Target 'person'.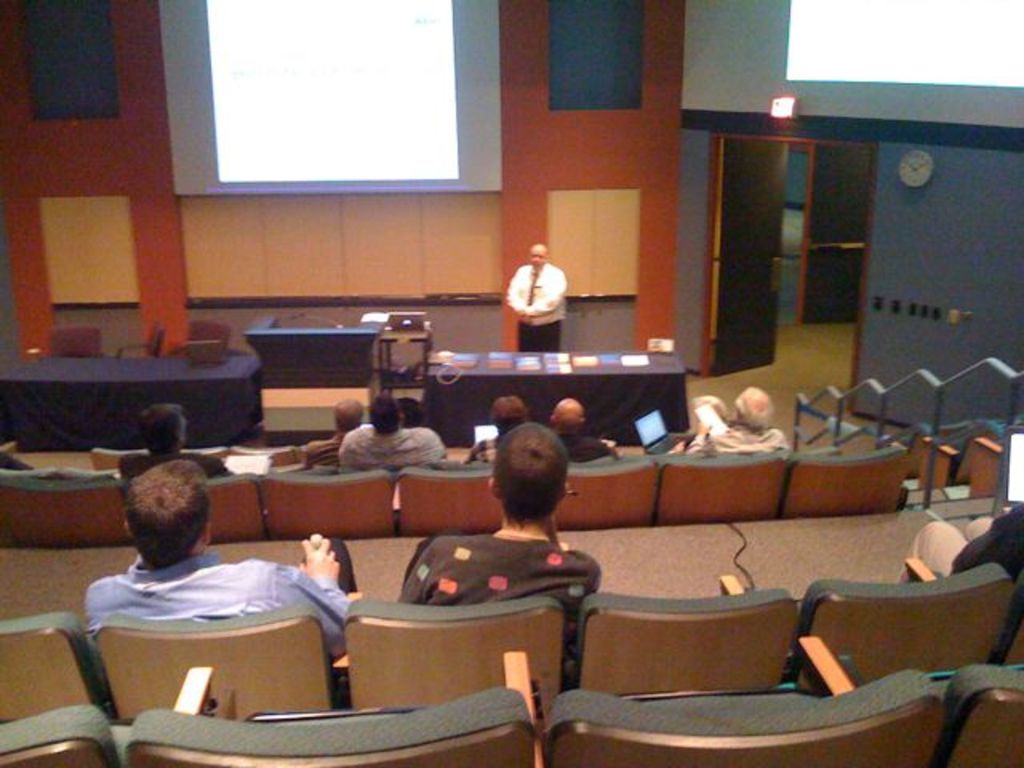
Target region: [397,422,602,682].
